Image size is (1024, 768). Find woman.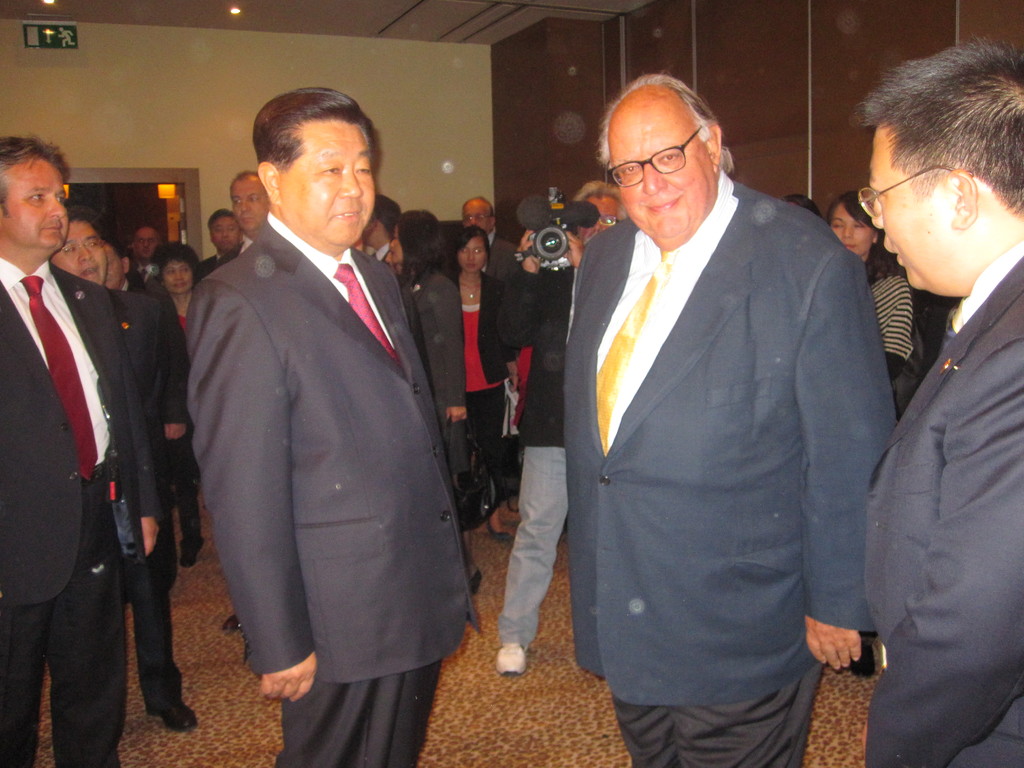
detection(833, 186, 925, 408).
